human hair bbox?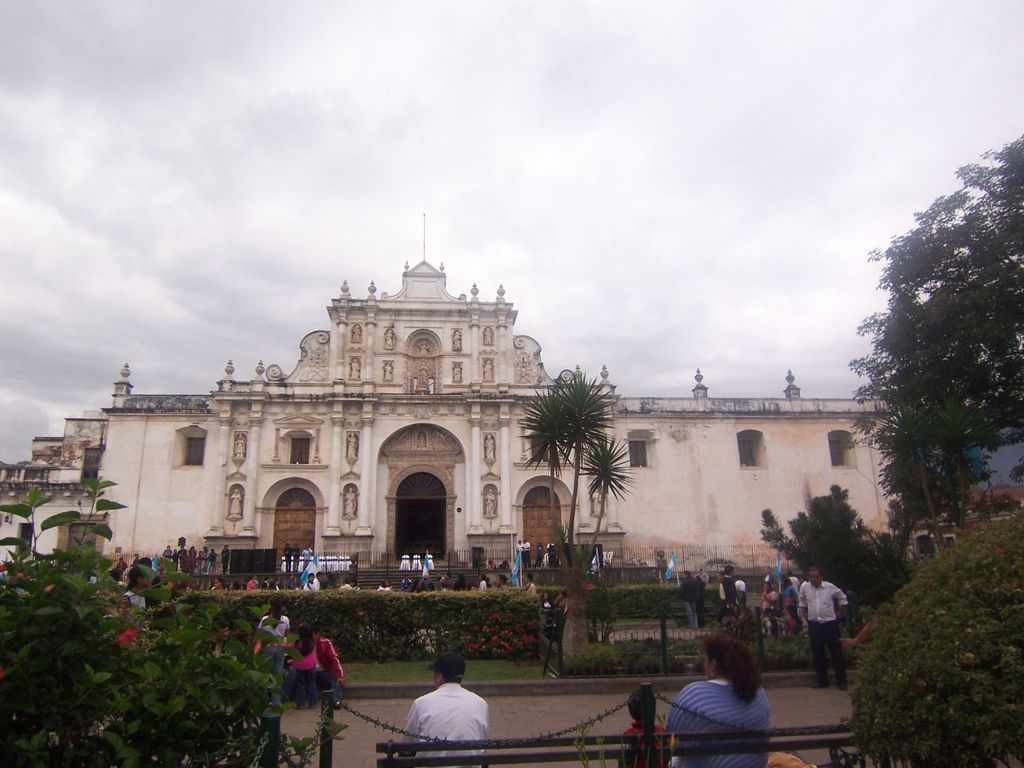
[723, 567, 737, 578]
